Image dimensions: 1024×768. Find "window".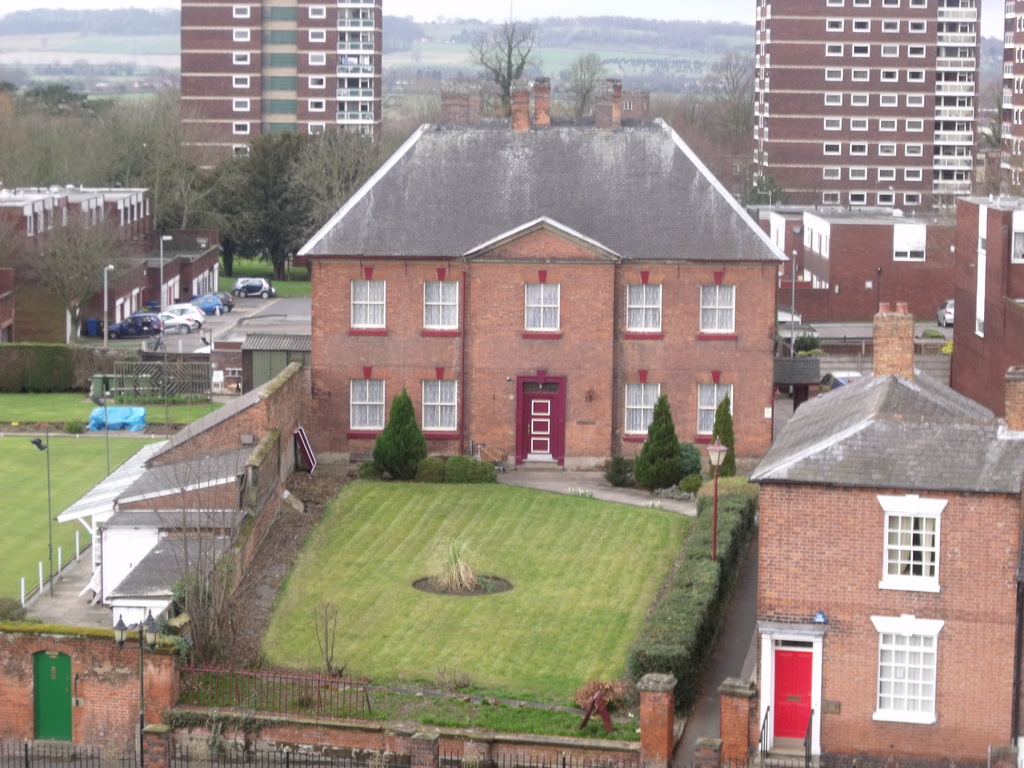
bbox=[821, 188, 840, 204].
